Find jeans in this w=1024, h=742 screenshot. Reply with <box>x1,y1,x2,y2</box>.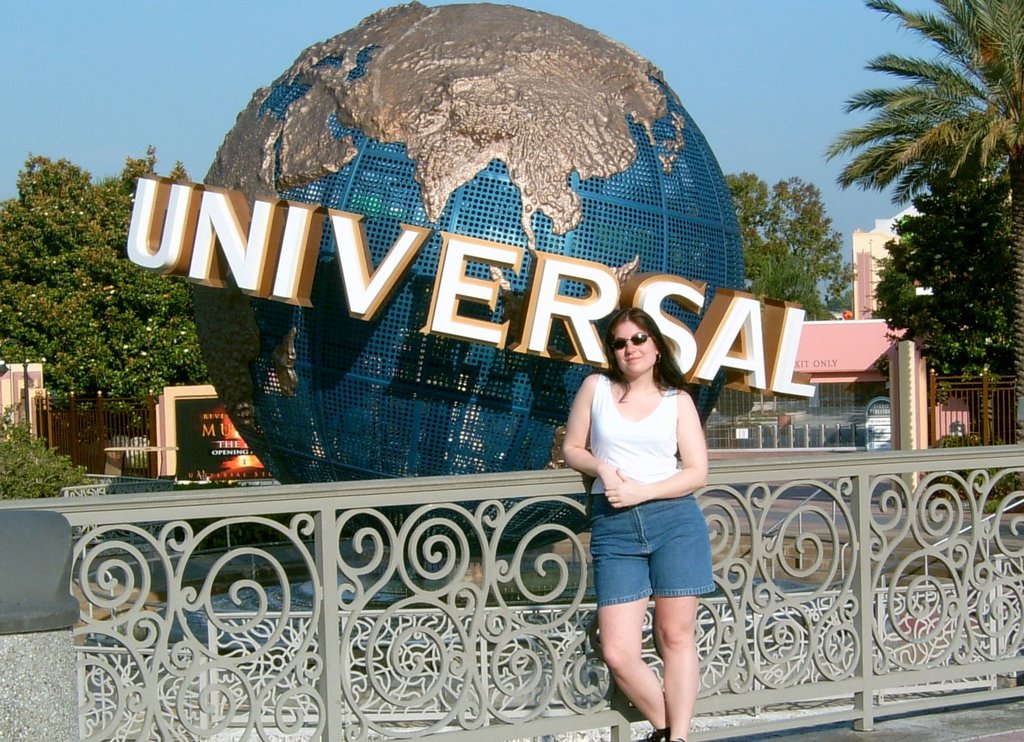
<box>580,490,714,607</box>.
